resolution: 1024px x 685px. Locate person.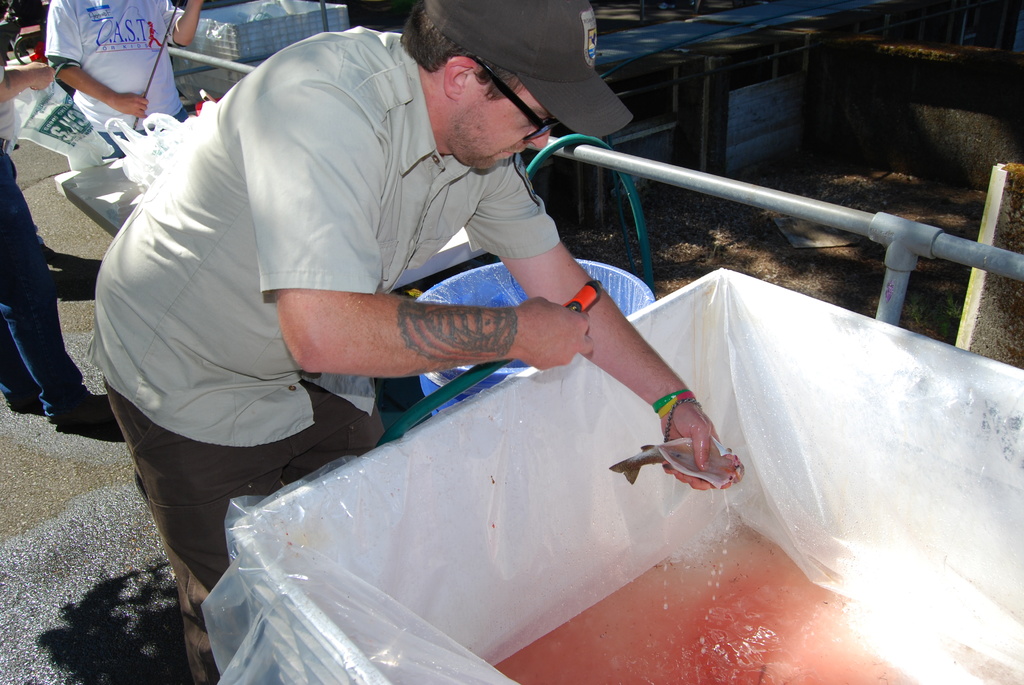
(left=0, top=72, right=111, bottom=443).
